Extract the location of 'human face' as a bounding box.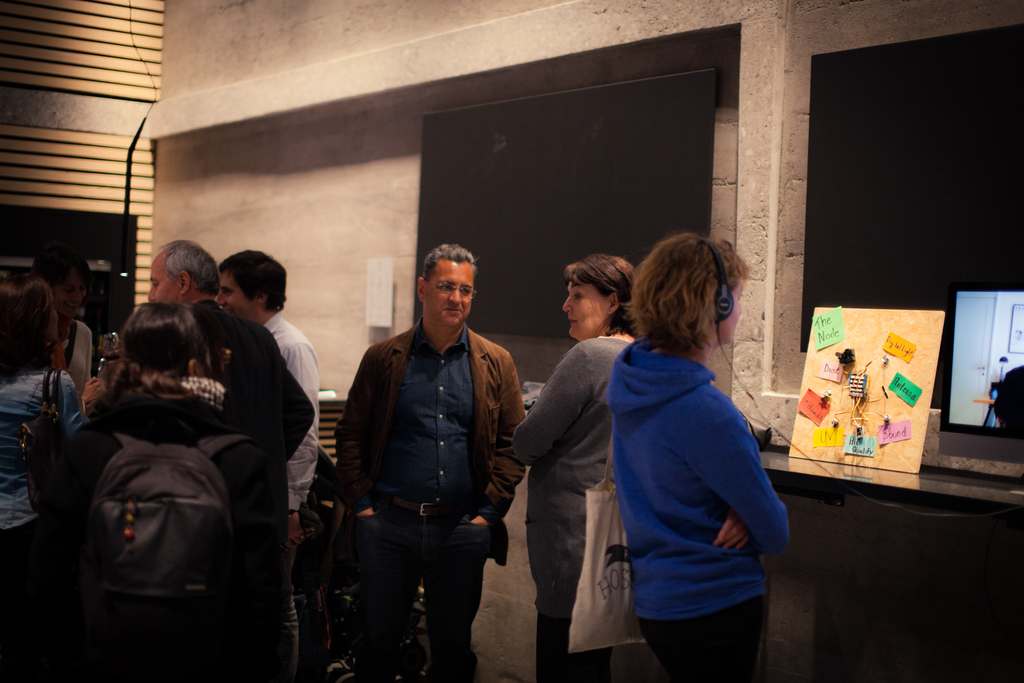
pyautogui.locateOnScreen(720, 282, 742, 343).
